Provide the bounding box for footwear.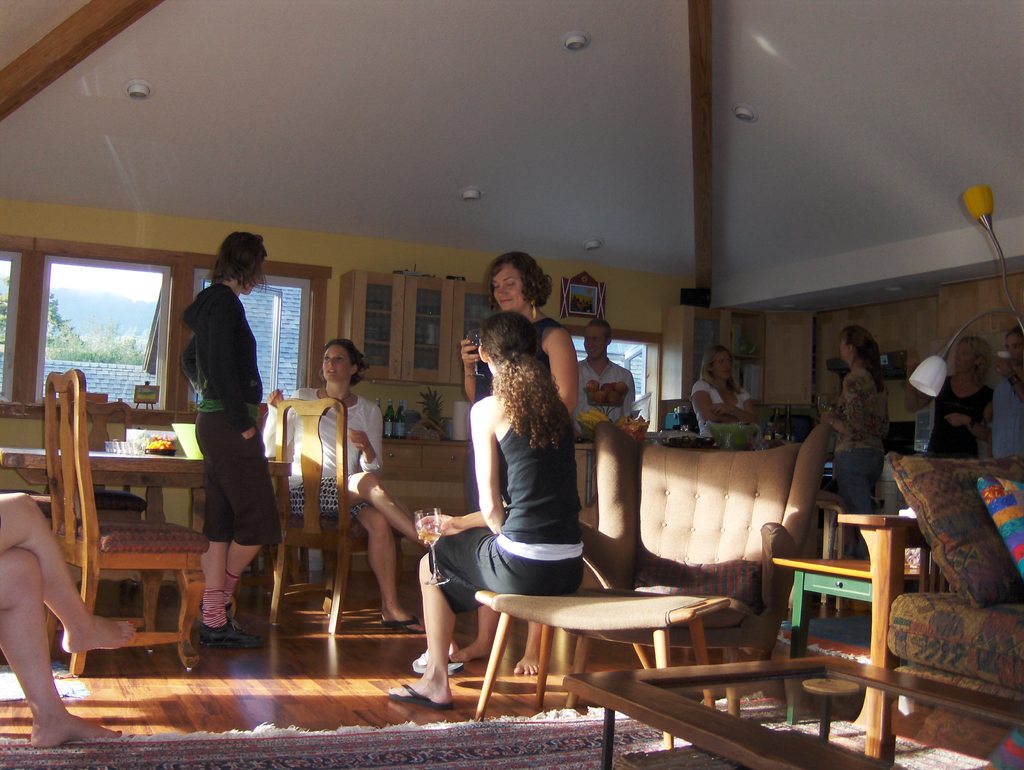
200, 597, 246, 632.
